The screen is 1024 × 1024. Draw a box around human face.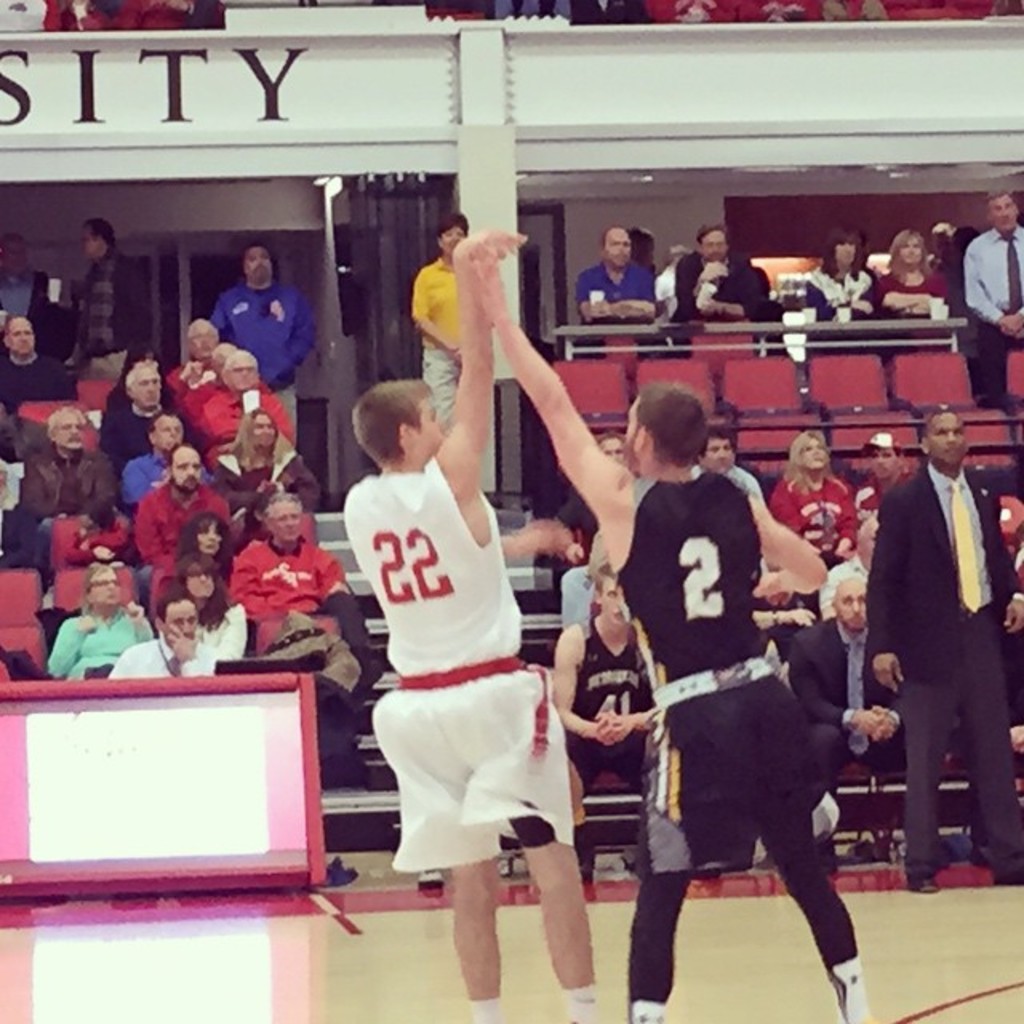
992 195 1021 232.
